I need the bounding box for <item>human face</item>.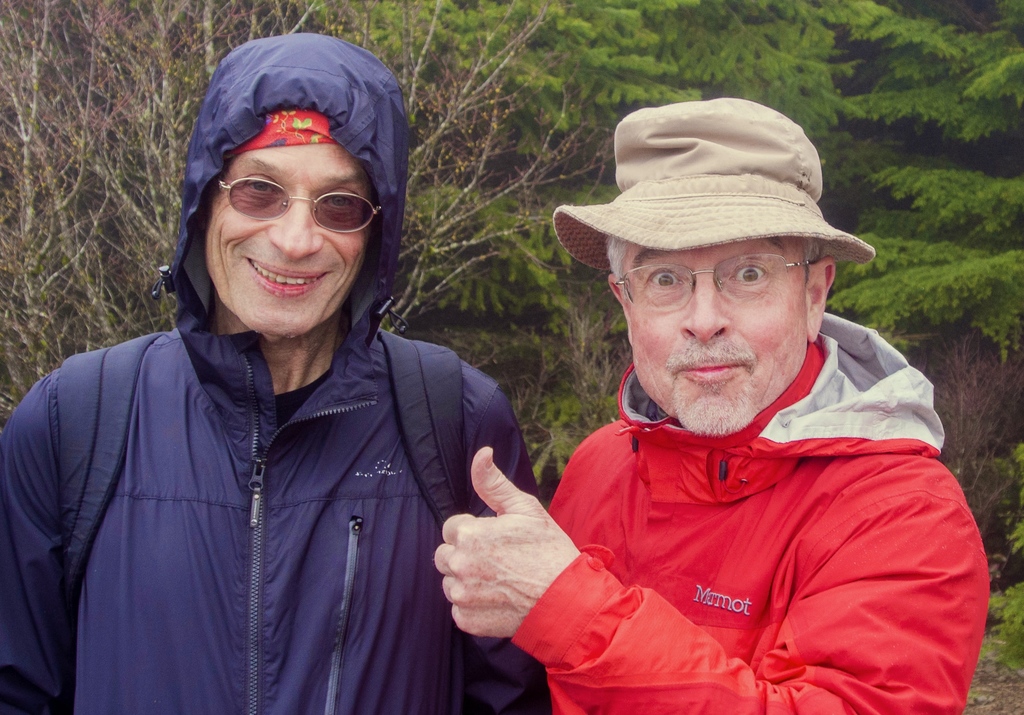
Here it is: left=619, top=242, right=809, bottom=437.
